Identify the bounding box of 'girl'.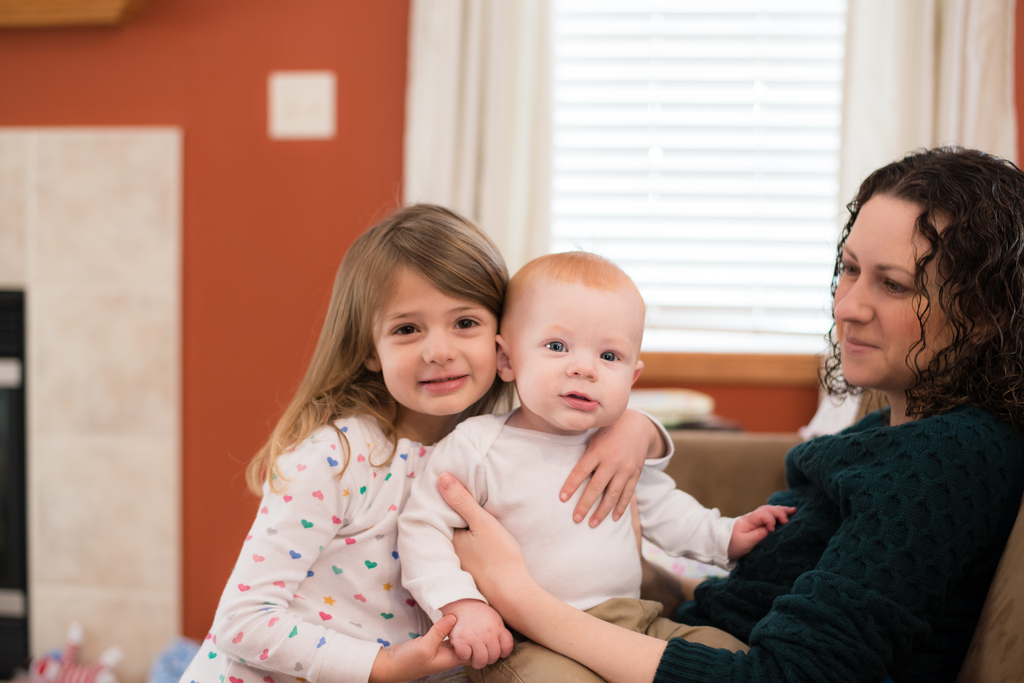
175:201:511:682.
